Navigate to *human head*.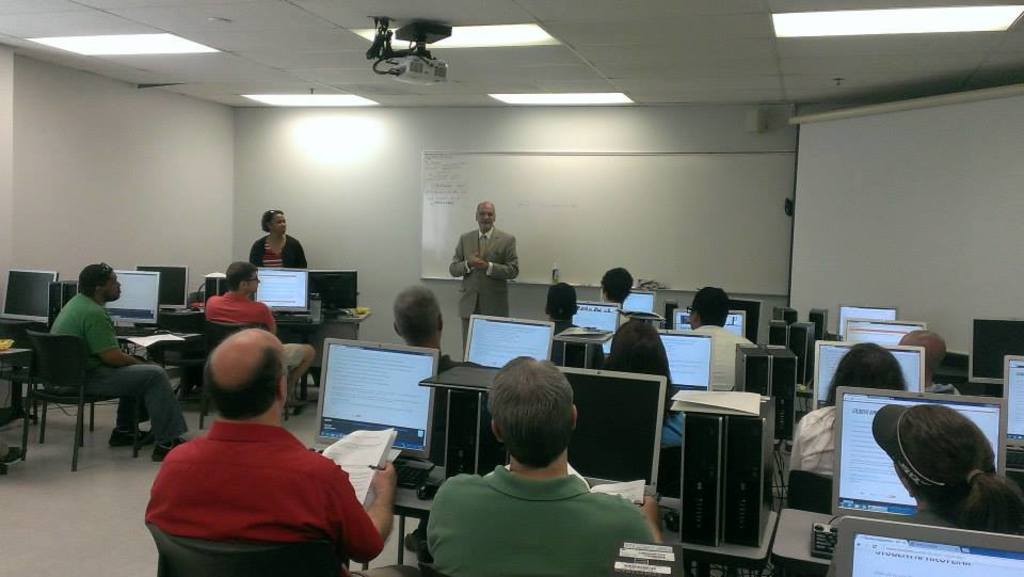
Navigation target: 868, 401, 1022, 519.
